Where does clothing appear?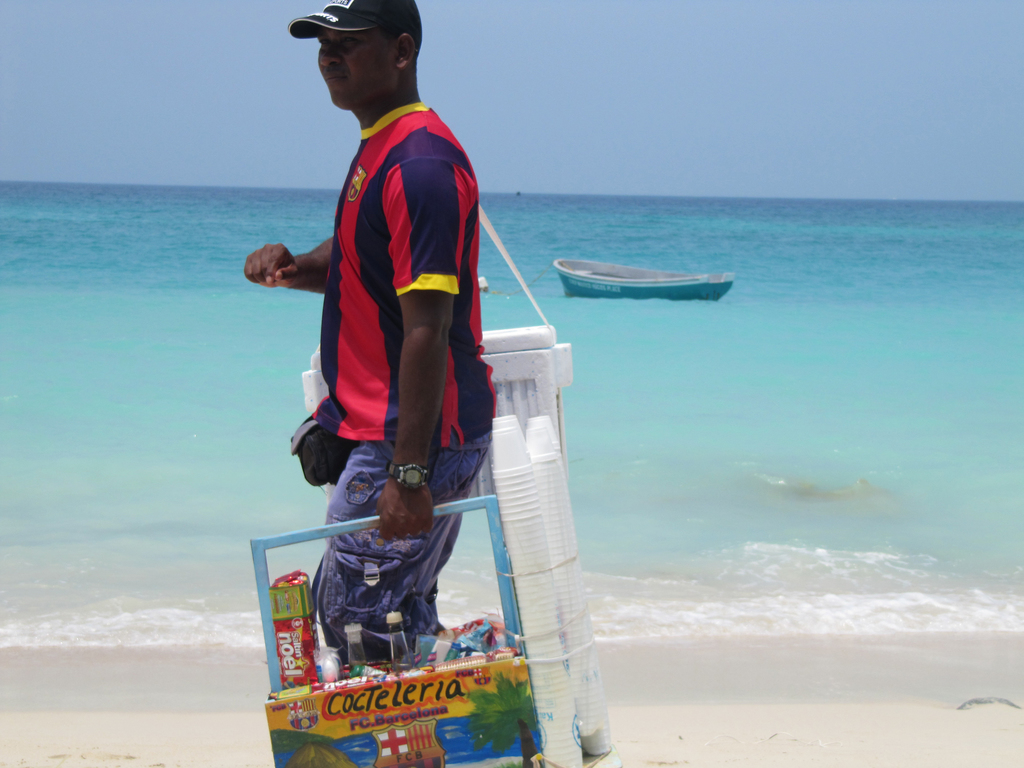
Appears at bbox=[285, 151, 522, 672].
